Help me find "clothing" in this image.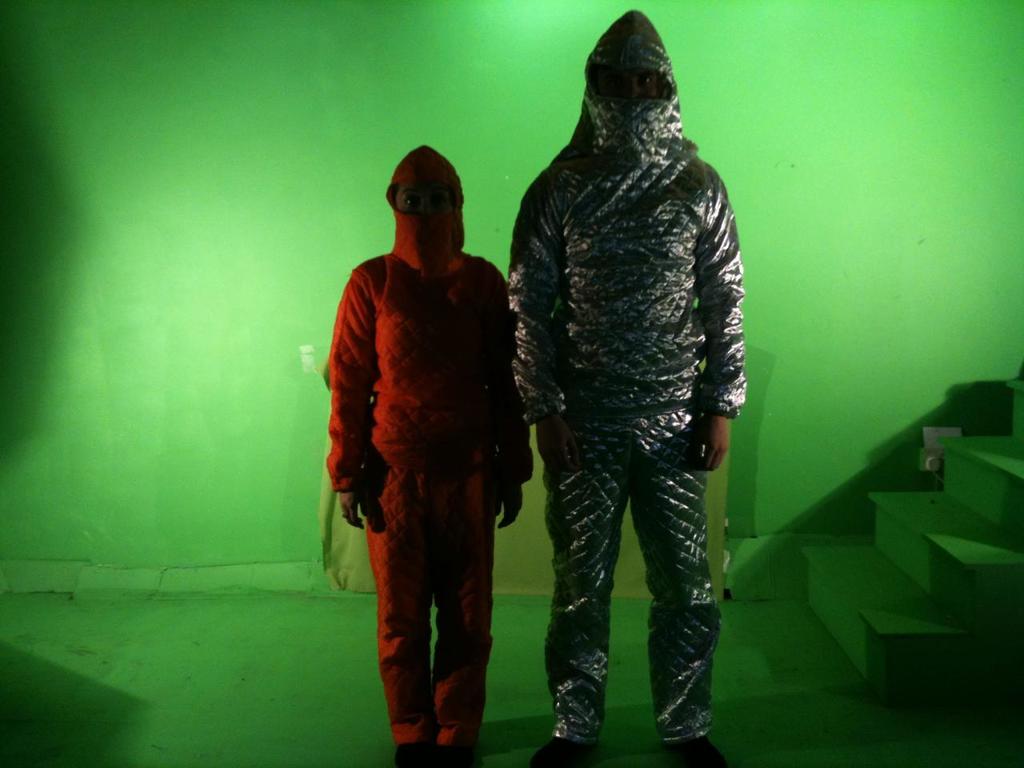
Found it: crop(507, 0, 754, 750).
